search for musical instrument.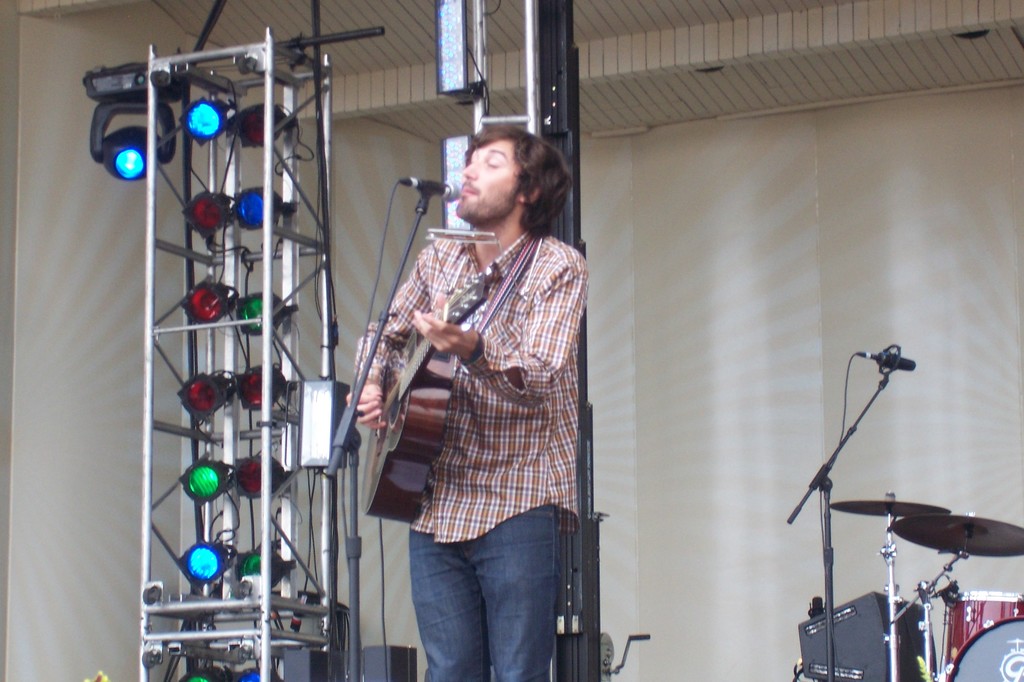
Found at detection(354, 262, 503, 531).
